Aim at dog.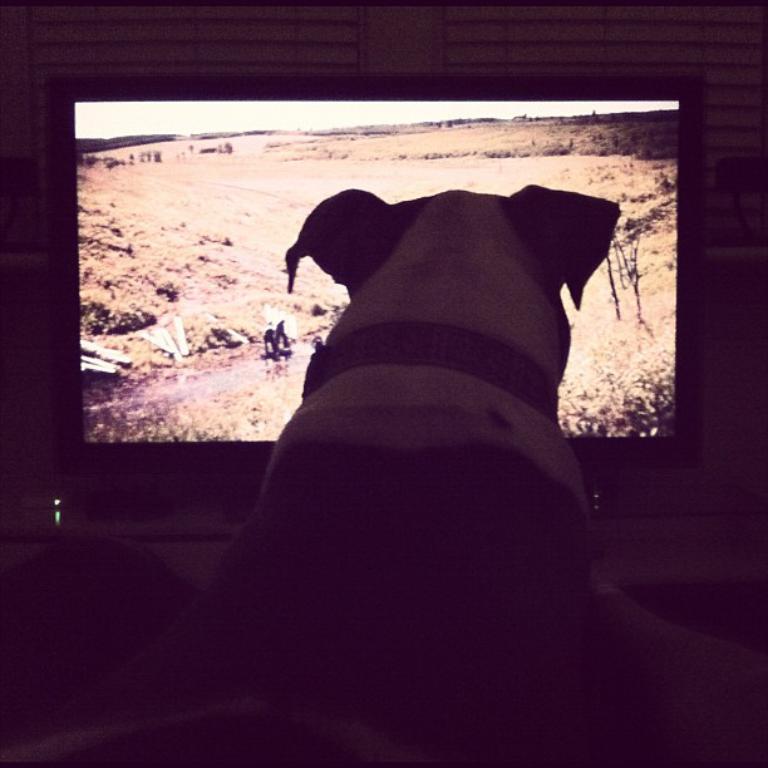
Aimed at region(210, 183, 626, 767).
